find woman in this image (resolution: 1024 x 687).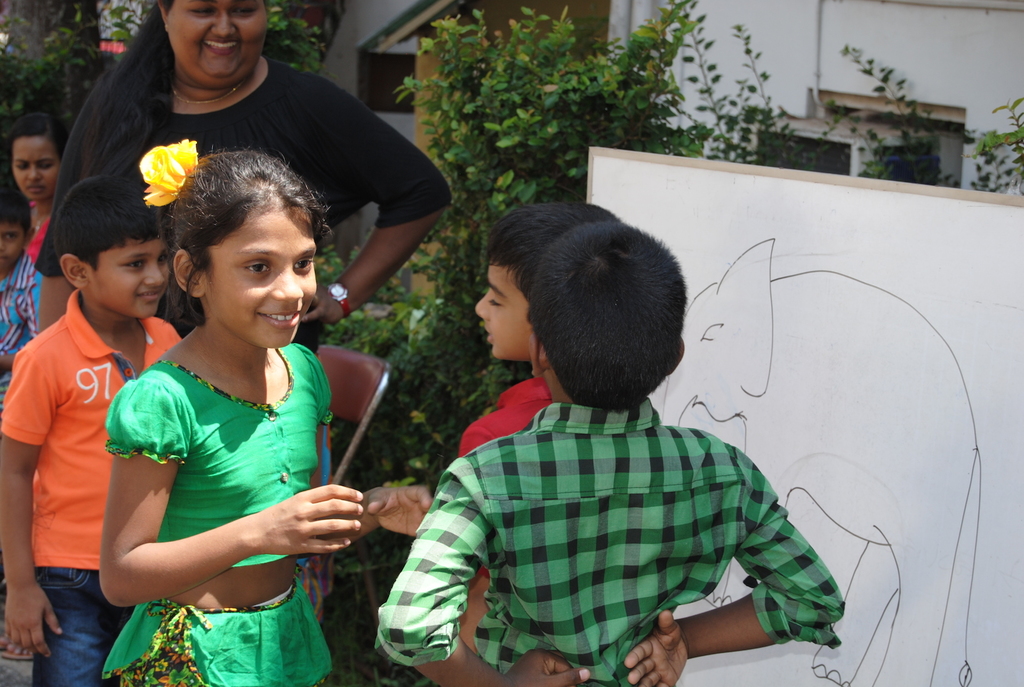
select_region(34, 0, 456, 359).
